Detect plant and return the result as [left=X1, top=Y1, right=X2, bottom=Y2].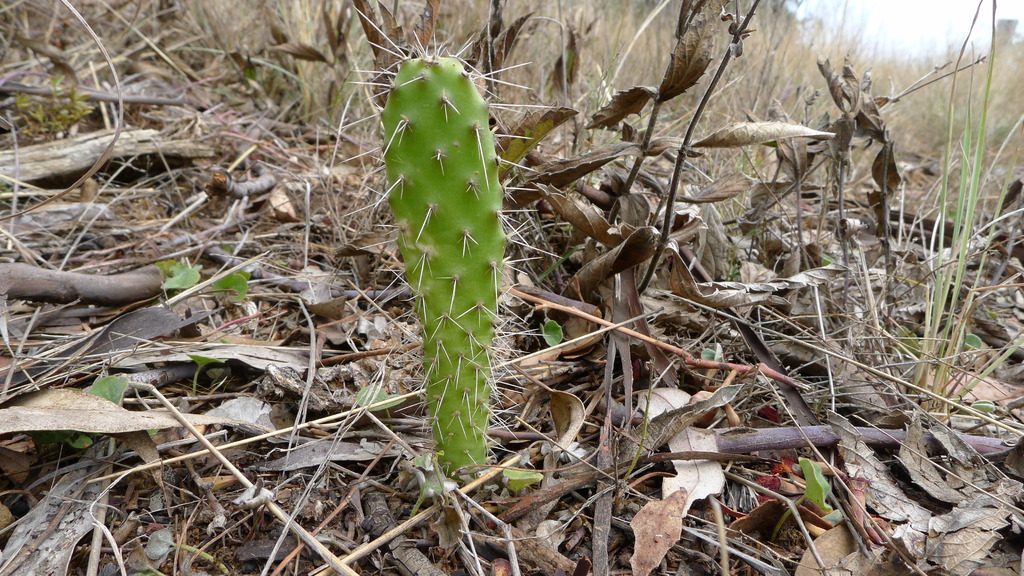
[left=64, top=371, right=131, bottom=458].
